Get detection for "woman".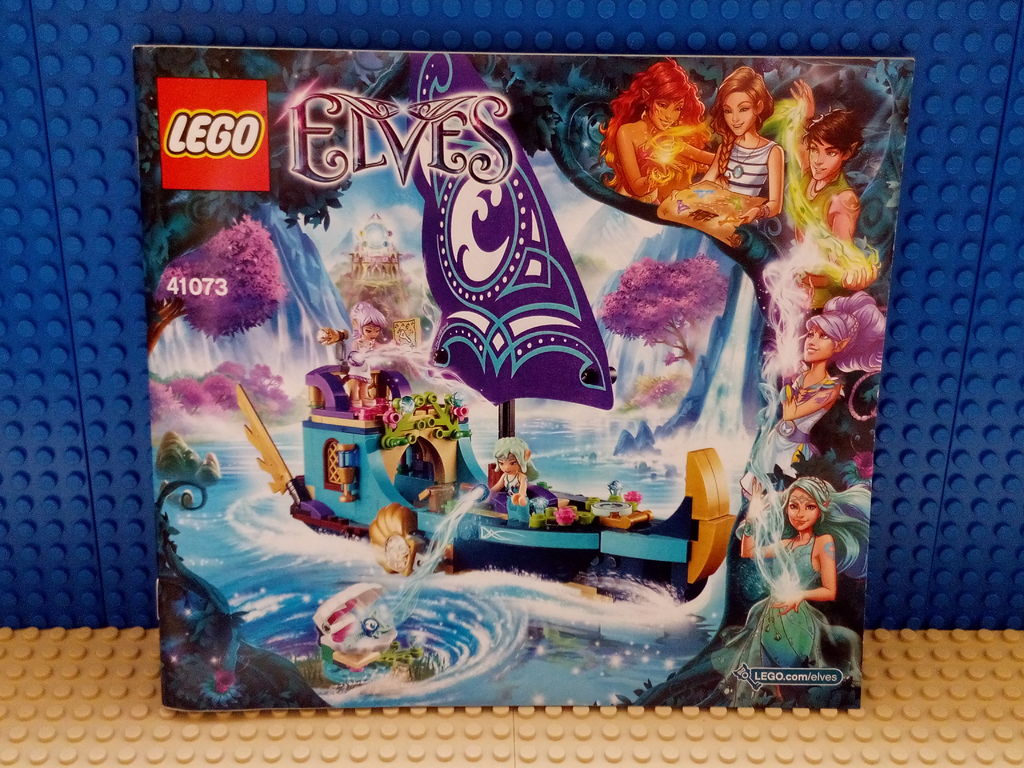
Detection: x1=701 y1=62 x2=784 y2=226.
